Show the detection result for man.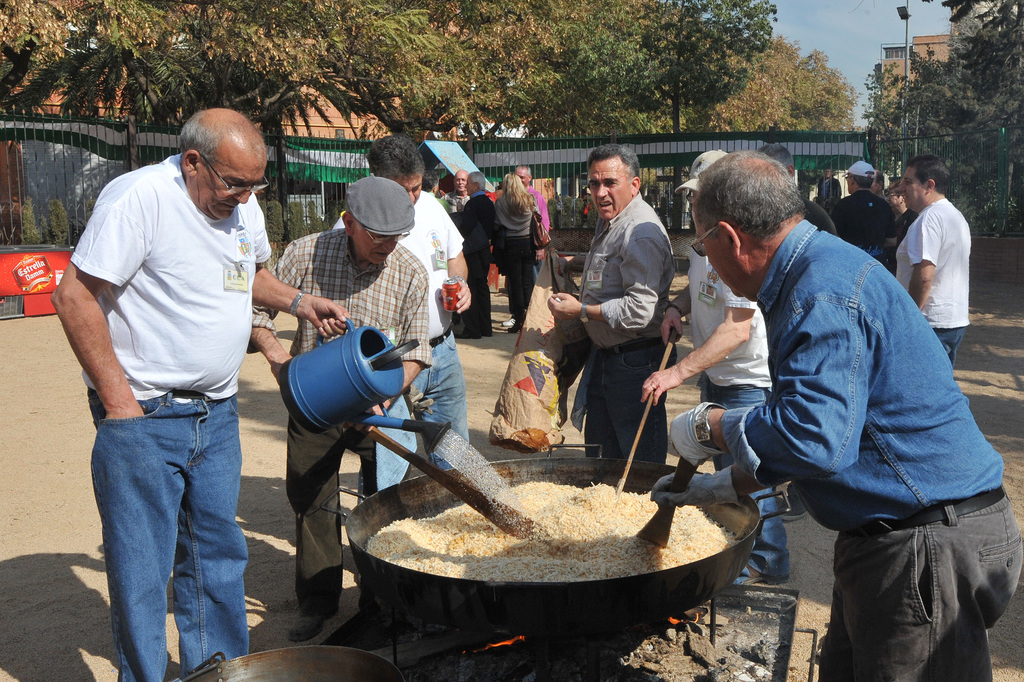
Rect(892, 157, 973, 372).
